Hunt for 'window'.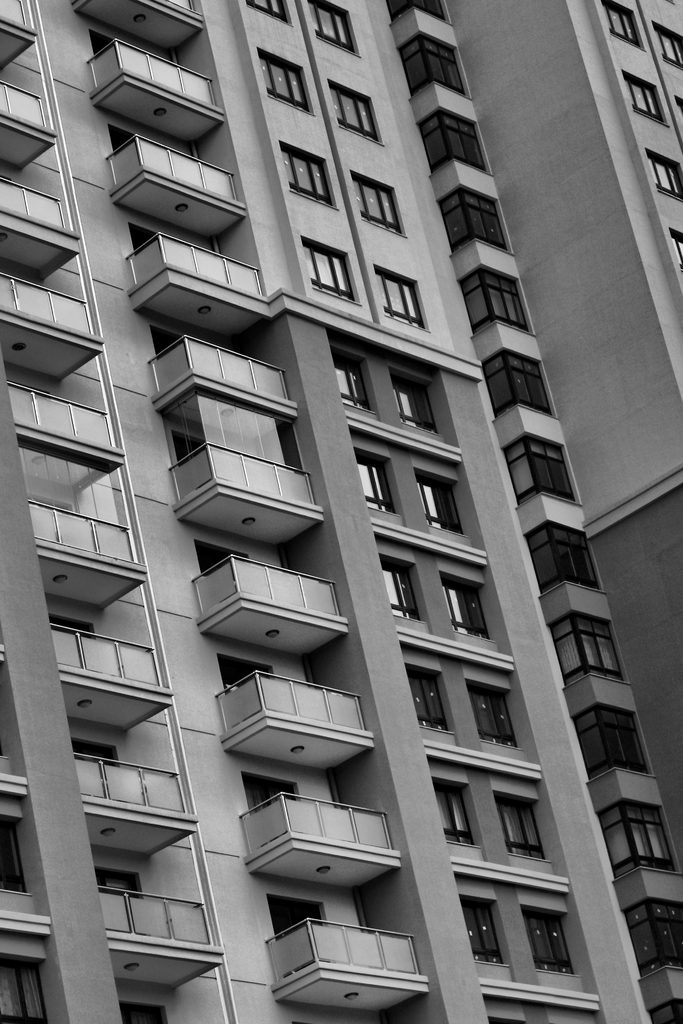
Hunted down at bbox(569, 705, 655, 776).
